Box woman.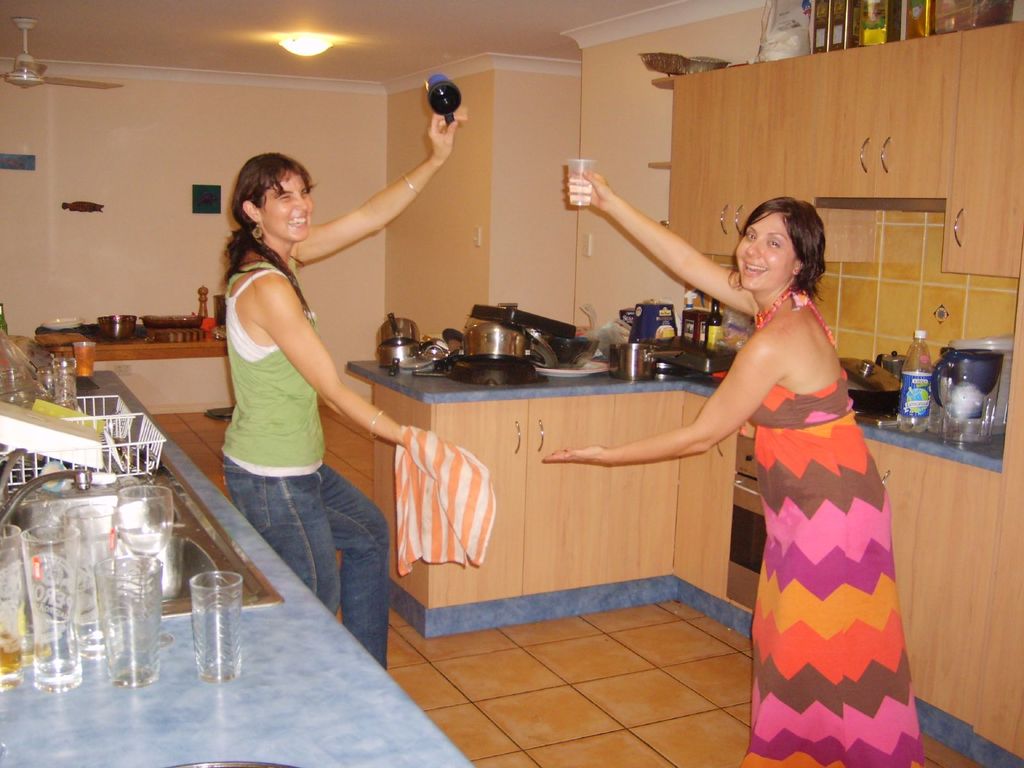
(left=541, top=161, right=929, bottom=767).
